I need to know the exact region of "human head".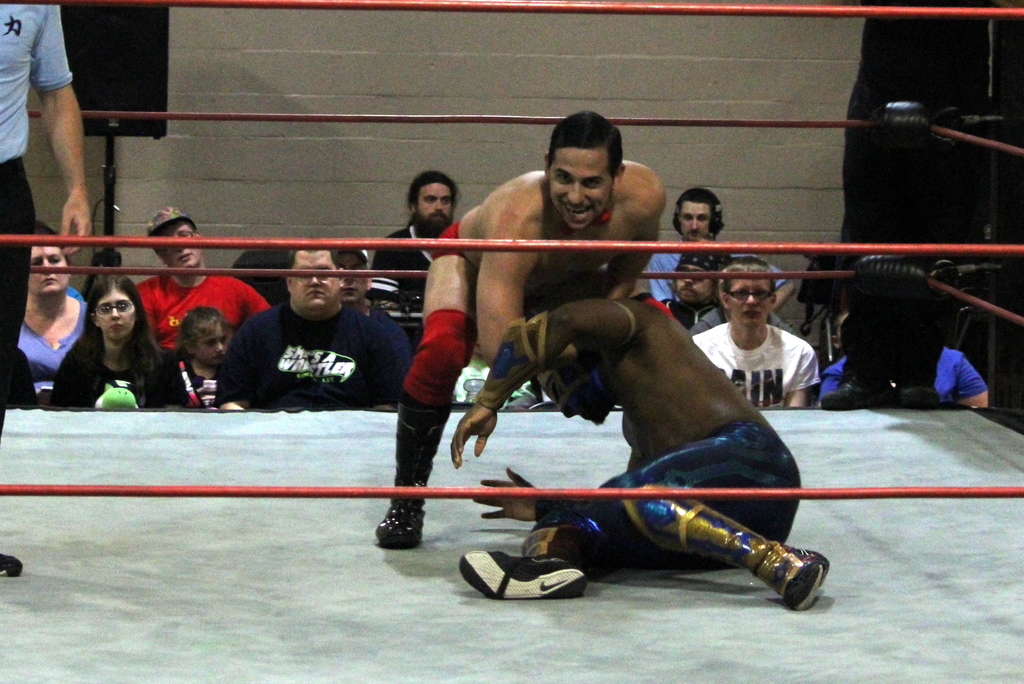
Region: l=289, t=242, r=352, b=316.
